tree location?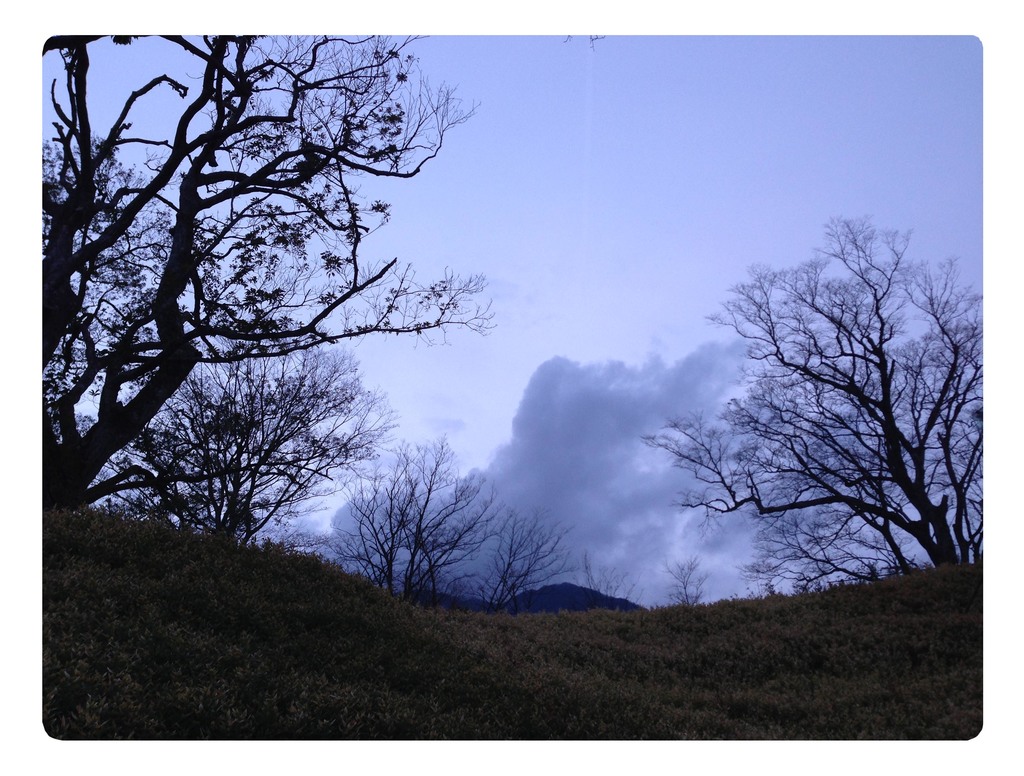
BBox(36, 29, 497, 499)
